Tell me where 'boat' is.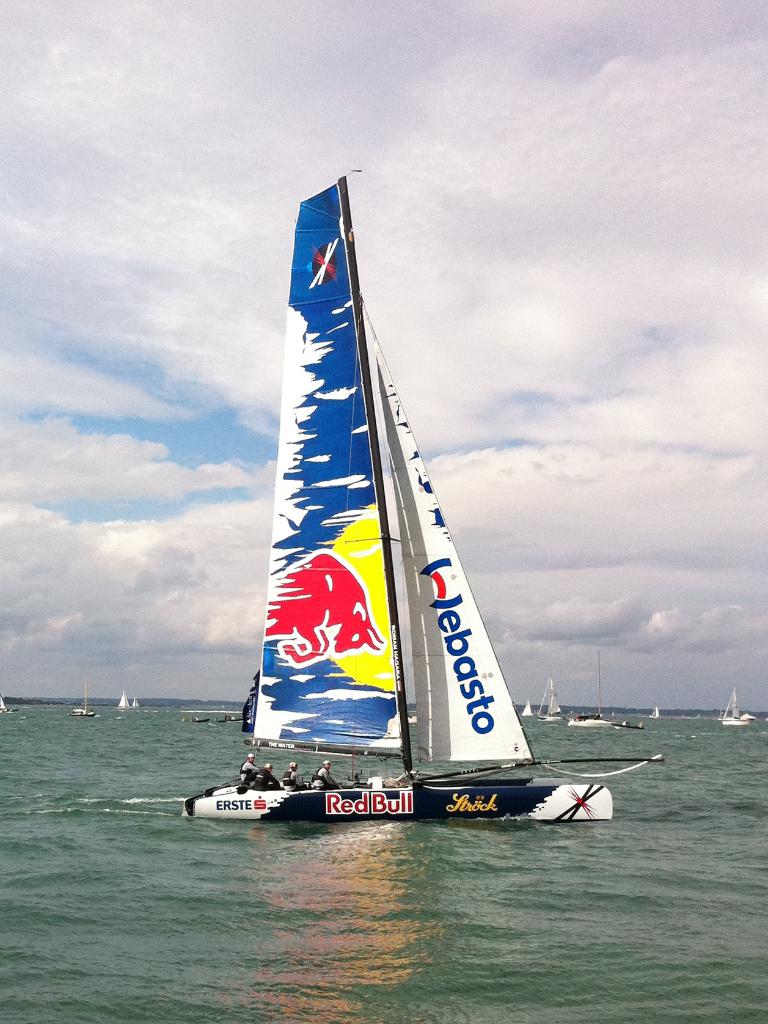
'boat' is at bbox(118, 692, 132, 708).
